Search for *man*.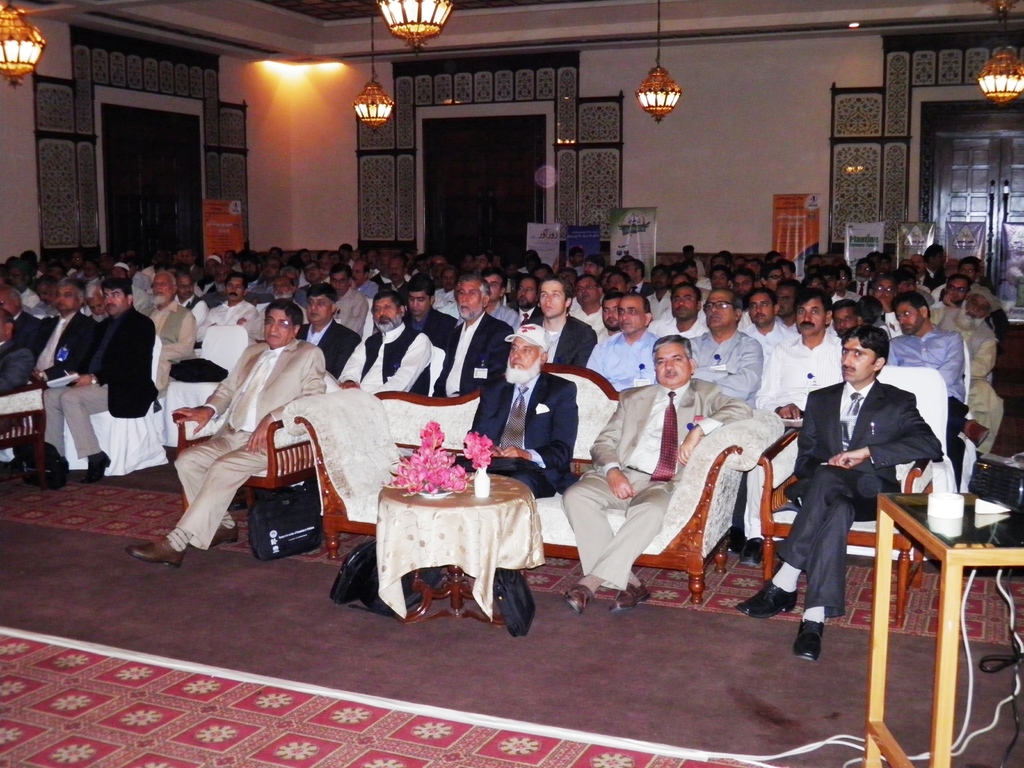
Found at <bbox>28, 276, 95, 369</bbox>.
